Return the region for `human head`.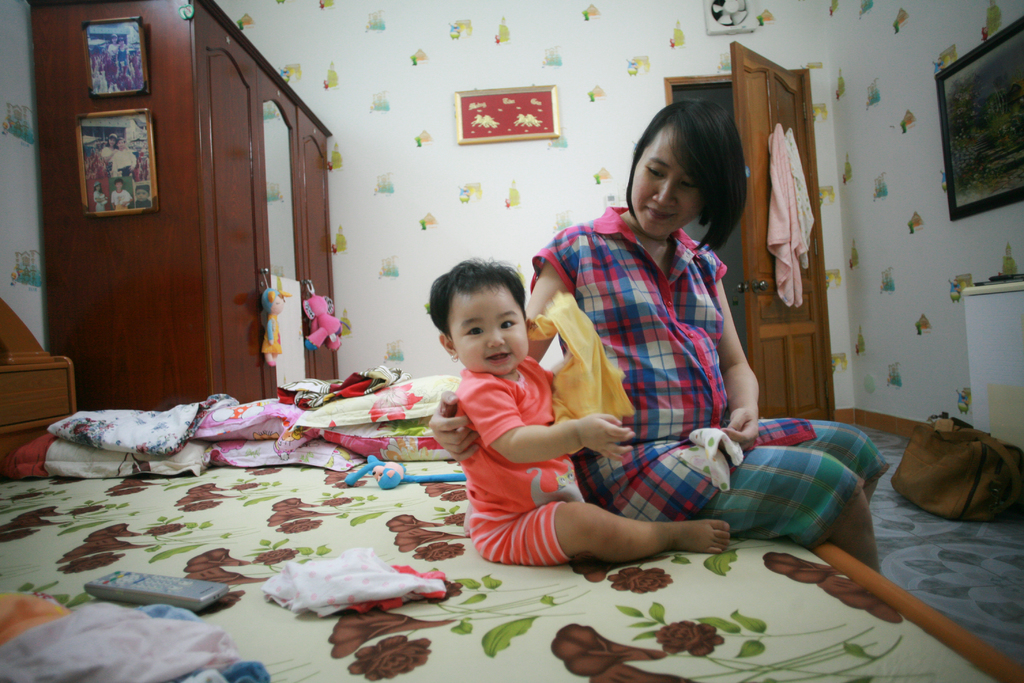
left=435, top=262, right=527, bottom=367.
